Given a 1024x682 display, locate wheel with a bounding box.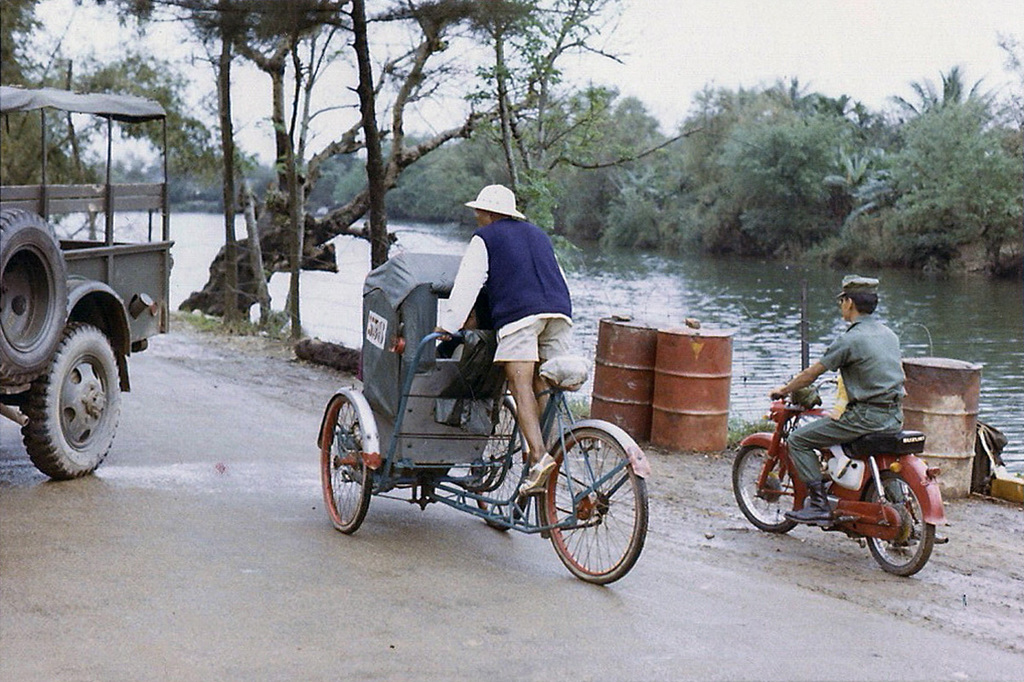
Located: (315,389,378,538).
